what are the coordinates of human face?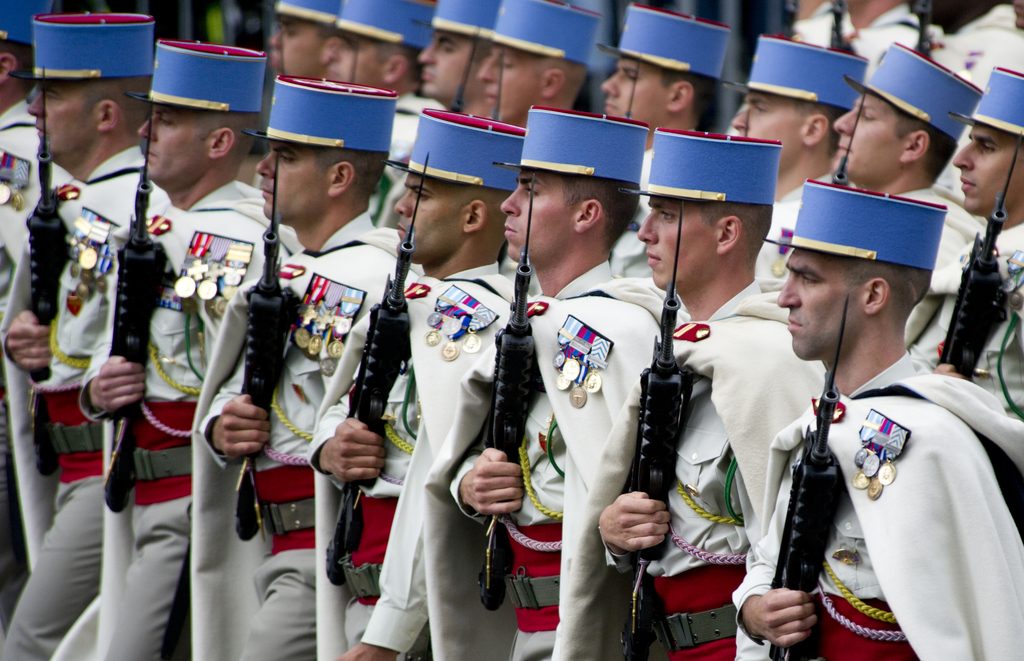
{"left": 602, "top": 64, "right": 668, "bottom": 123}.
